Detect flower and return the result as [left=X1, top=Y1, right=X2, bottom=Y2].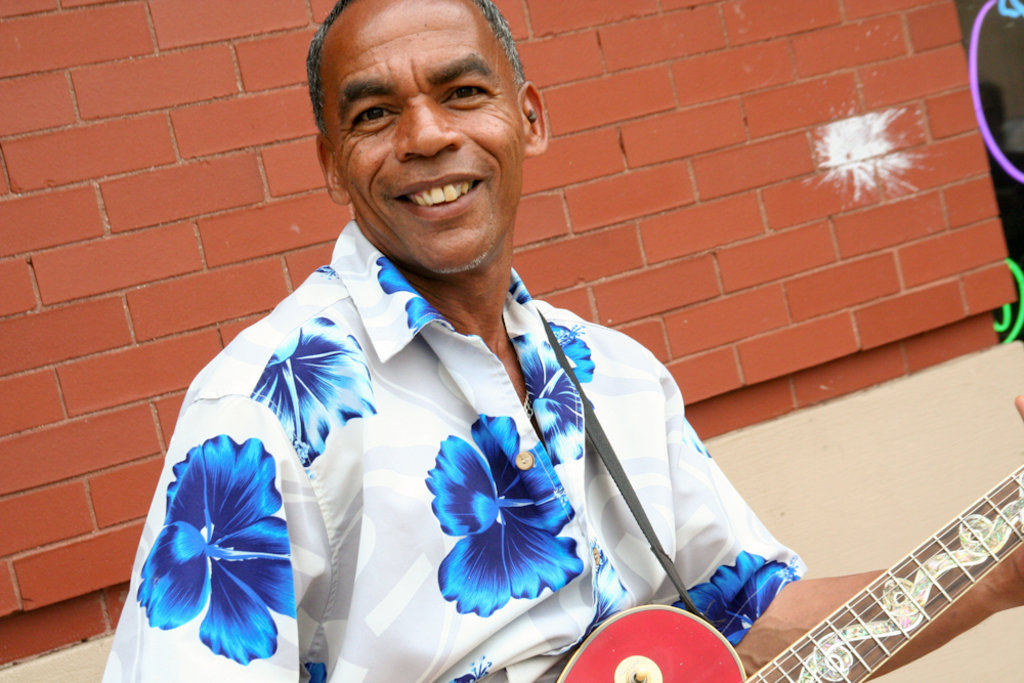
[left=377, top=259, right=443, bottom=329].
